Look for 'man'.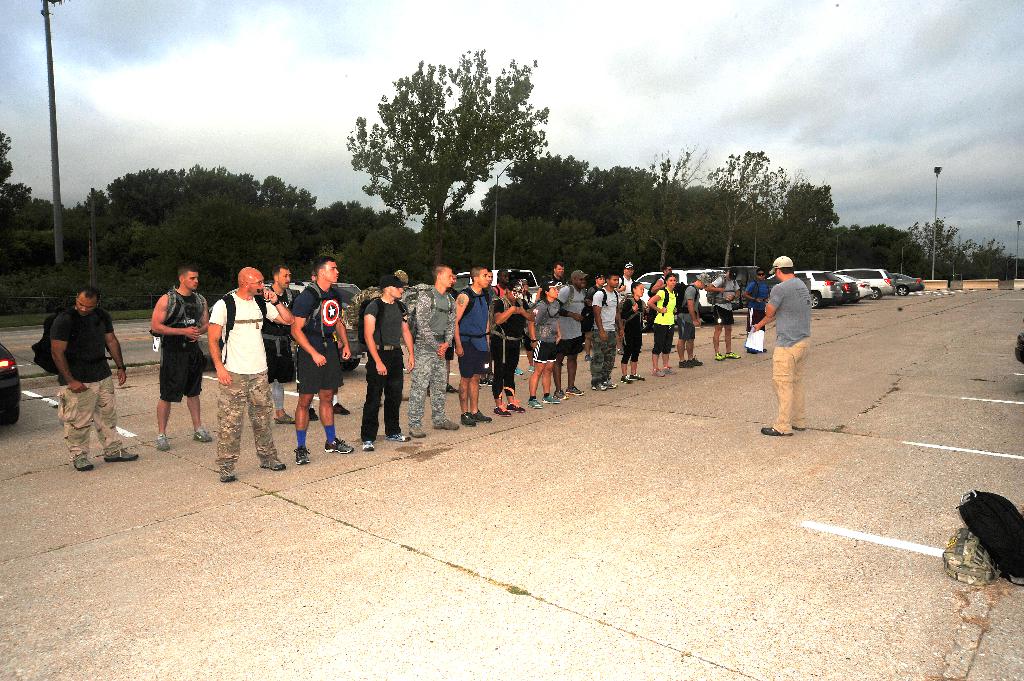
Found: box(456, 266, 493, 429).
